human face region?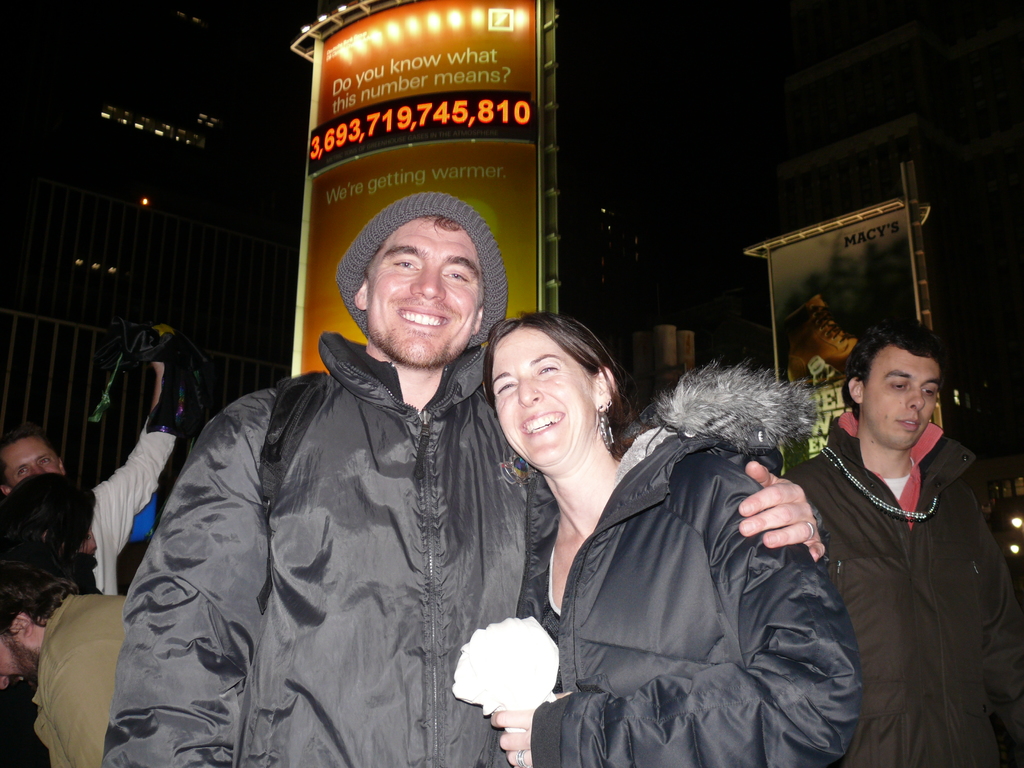
bbox(361, 214, 479, 360)
